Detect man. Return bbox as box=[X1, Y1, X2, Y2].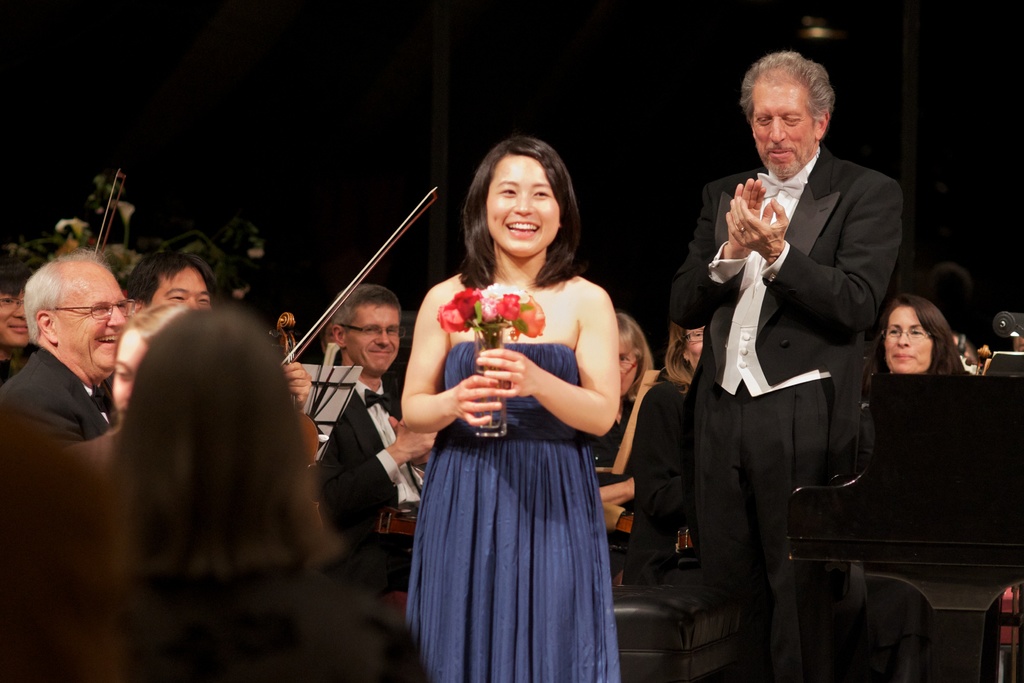
box=[0, 252, 129, 441].
